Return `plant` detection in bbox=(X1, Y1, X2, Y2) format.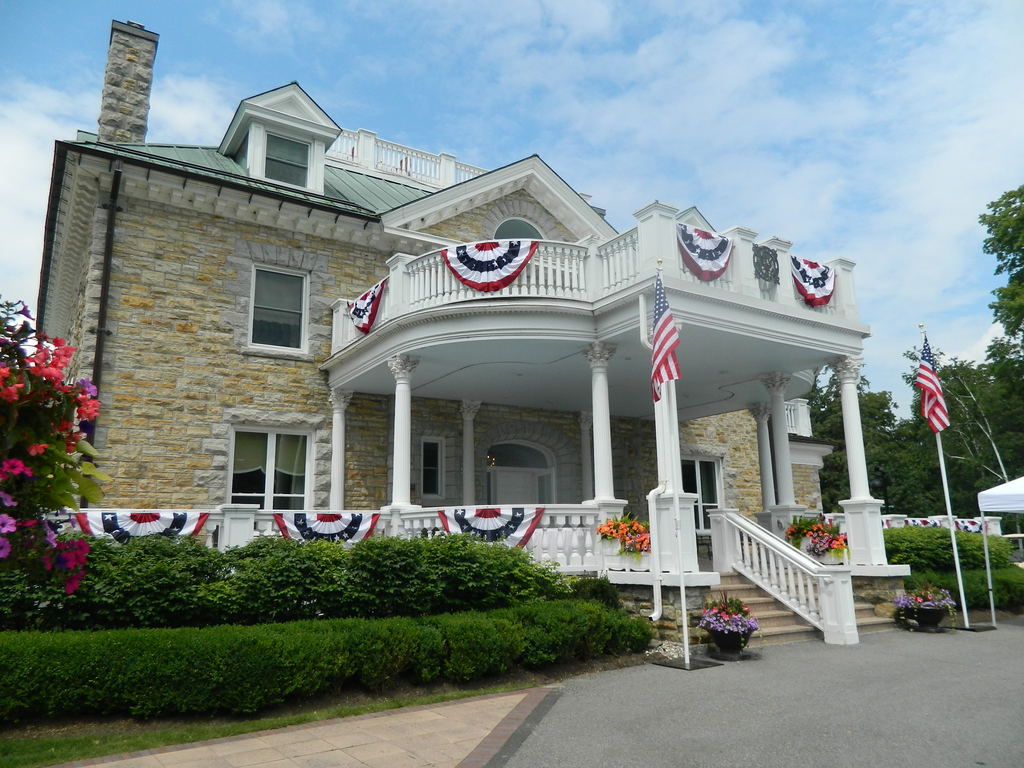
bbox=(598, 508, 655, 564).
